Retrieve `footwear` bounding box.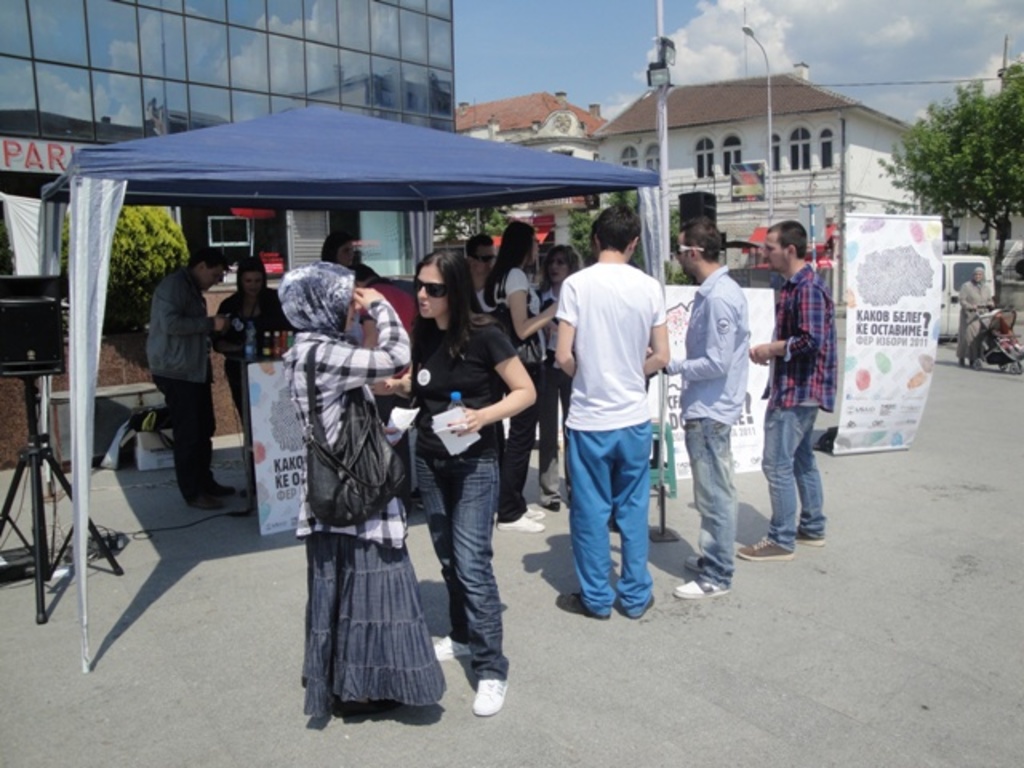
Bounding box: <region>558, 595, 611, 622</region>.
